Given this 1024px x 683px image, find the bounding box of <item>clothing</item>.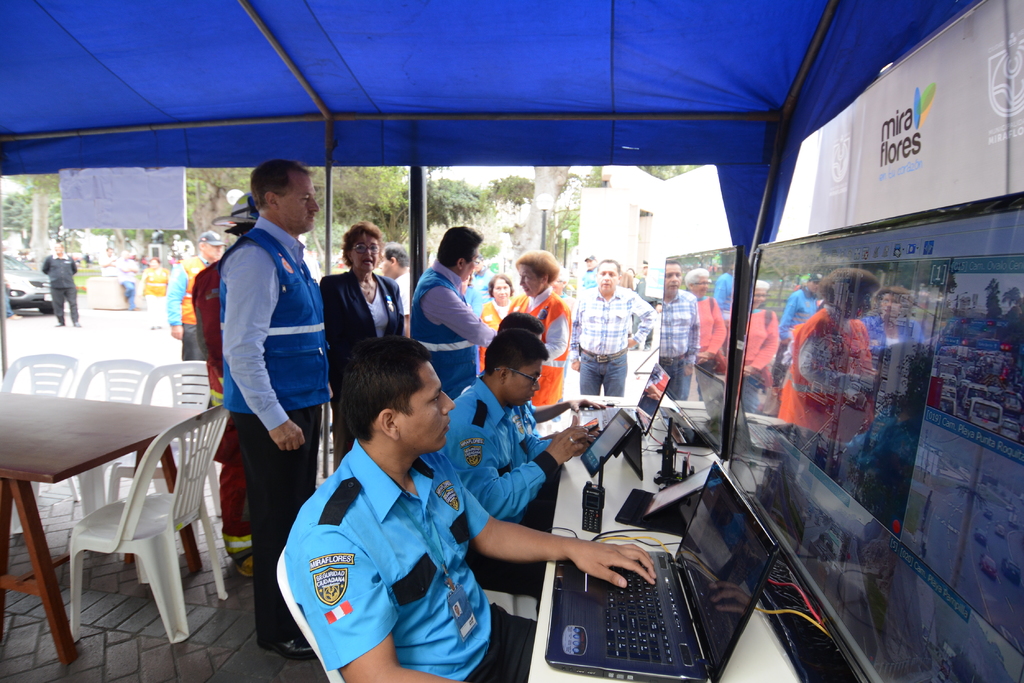
{"x1": 215, "y1": 215, "x2": 333, "y2": 655}.
